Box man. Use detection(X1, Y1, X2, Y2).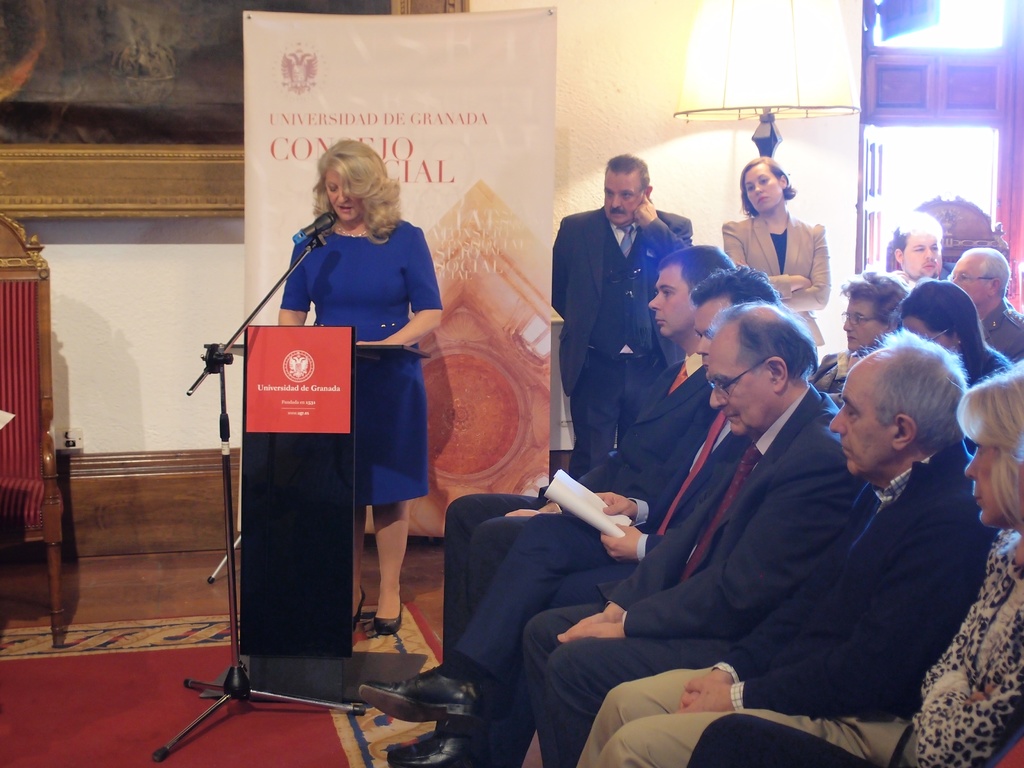
detection(549, 152, 685, 478).
